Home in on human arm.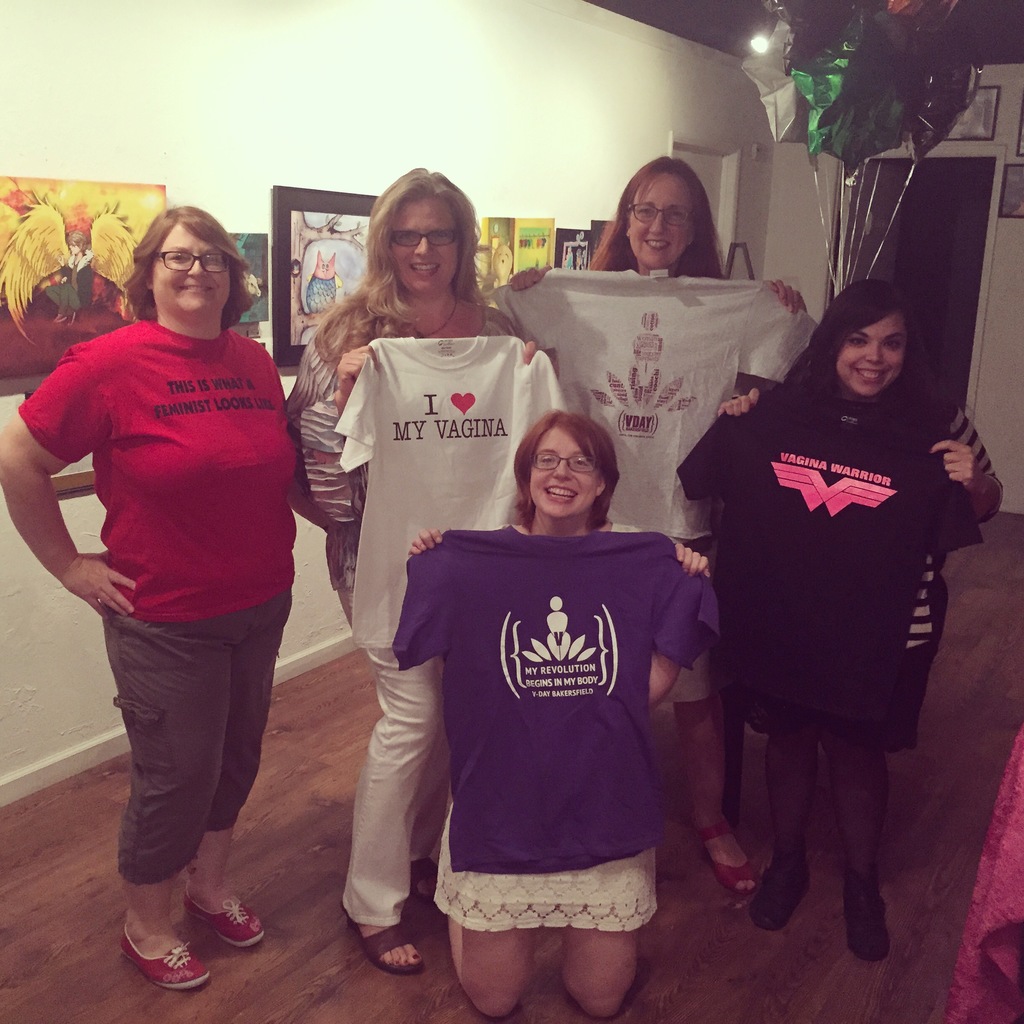
Homed in at select_region(929, 412, 1020, 527).
